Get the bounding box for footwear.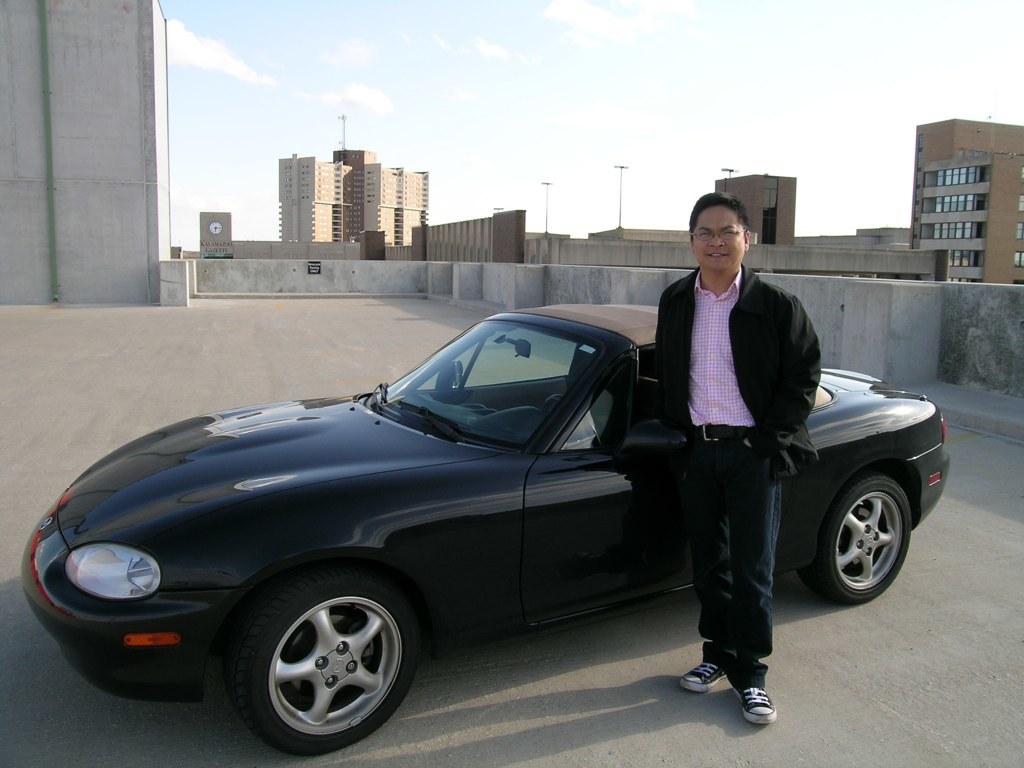
679/662/725/695.
